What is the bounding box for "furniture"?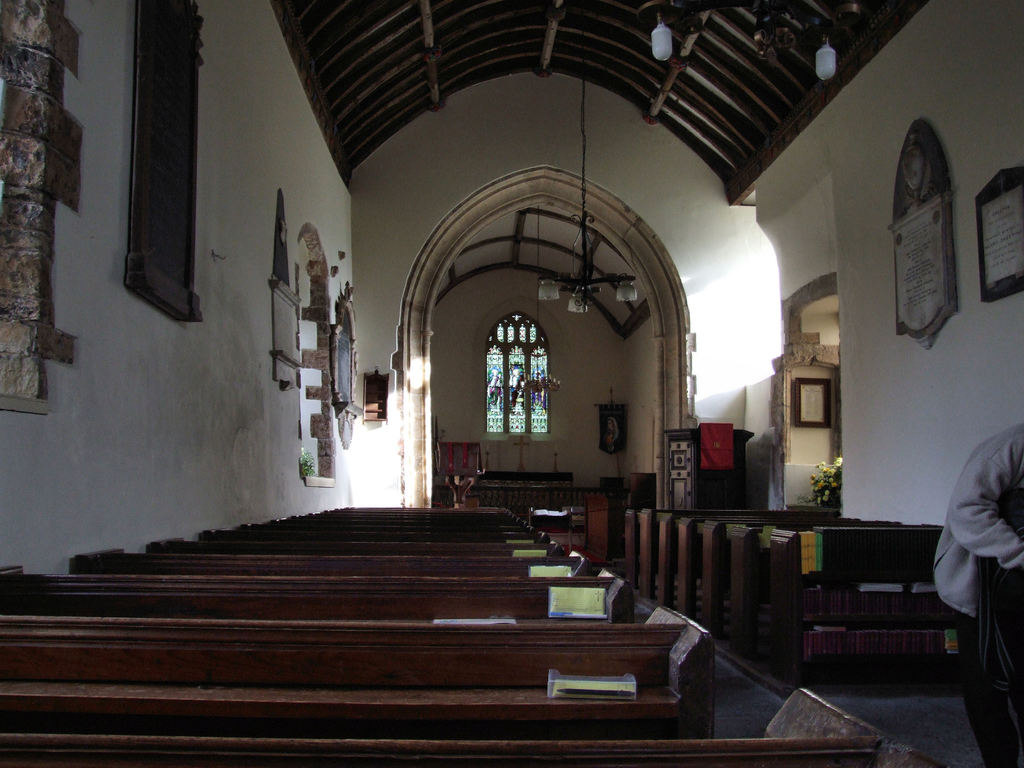
region(662, 427, 751, 509).
